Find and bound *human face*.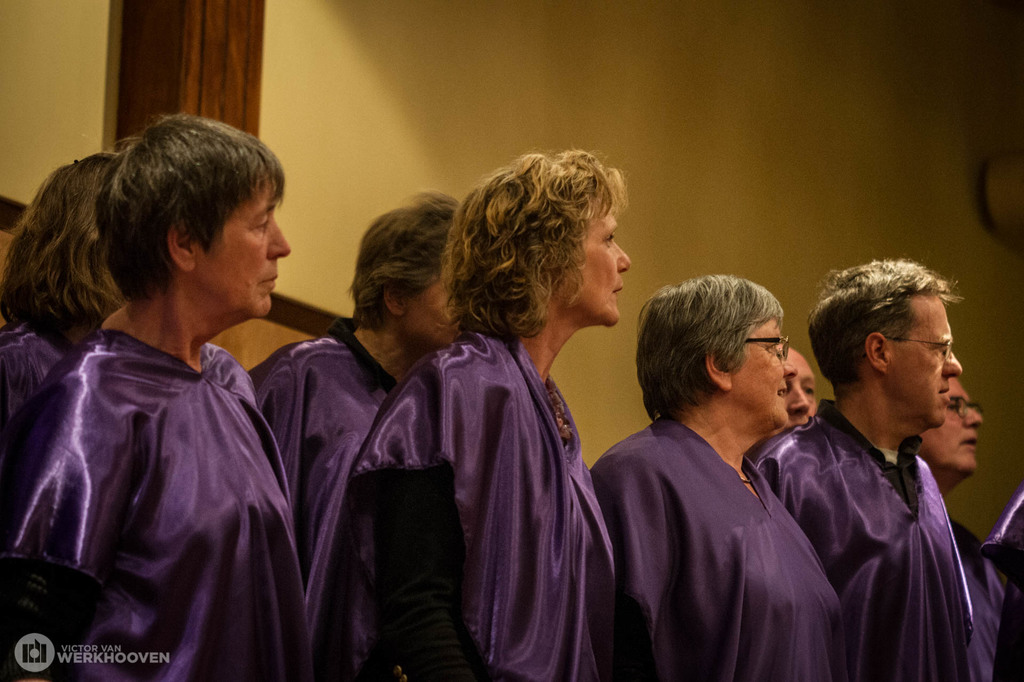
Bound: 734 312 801 429.
